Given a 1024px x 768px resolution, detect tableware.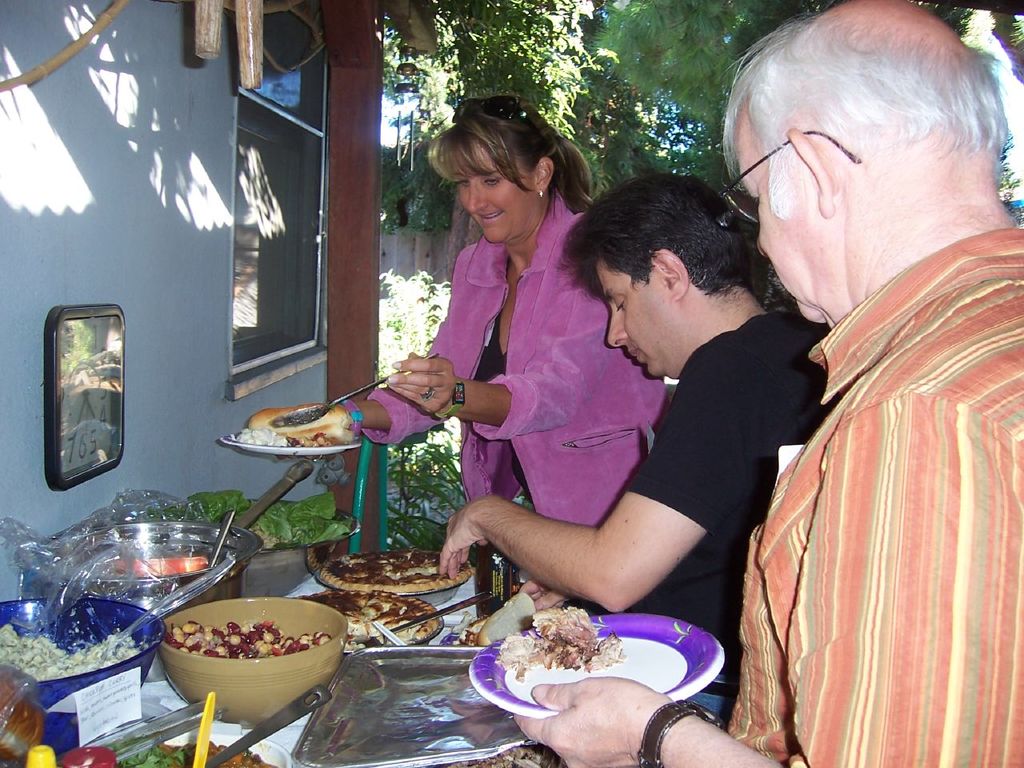
rect(206, 510, 234, 568).
